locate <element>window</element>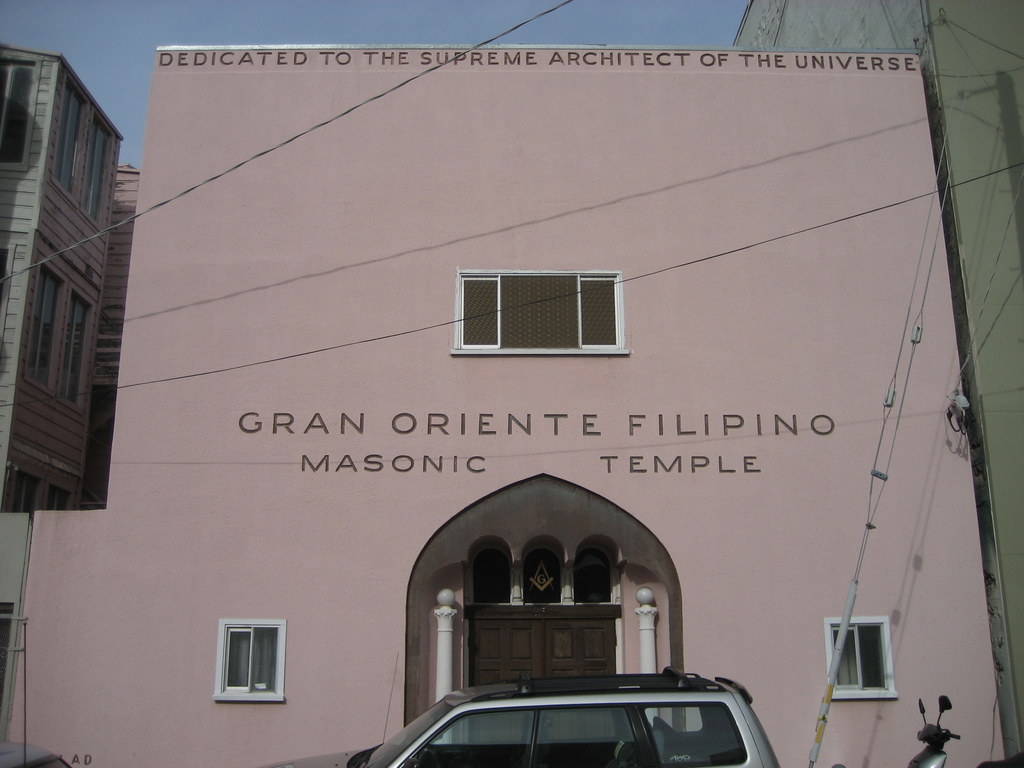
[x1=24, y1=260, x2=92, y2=402]
